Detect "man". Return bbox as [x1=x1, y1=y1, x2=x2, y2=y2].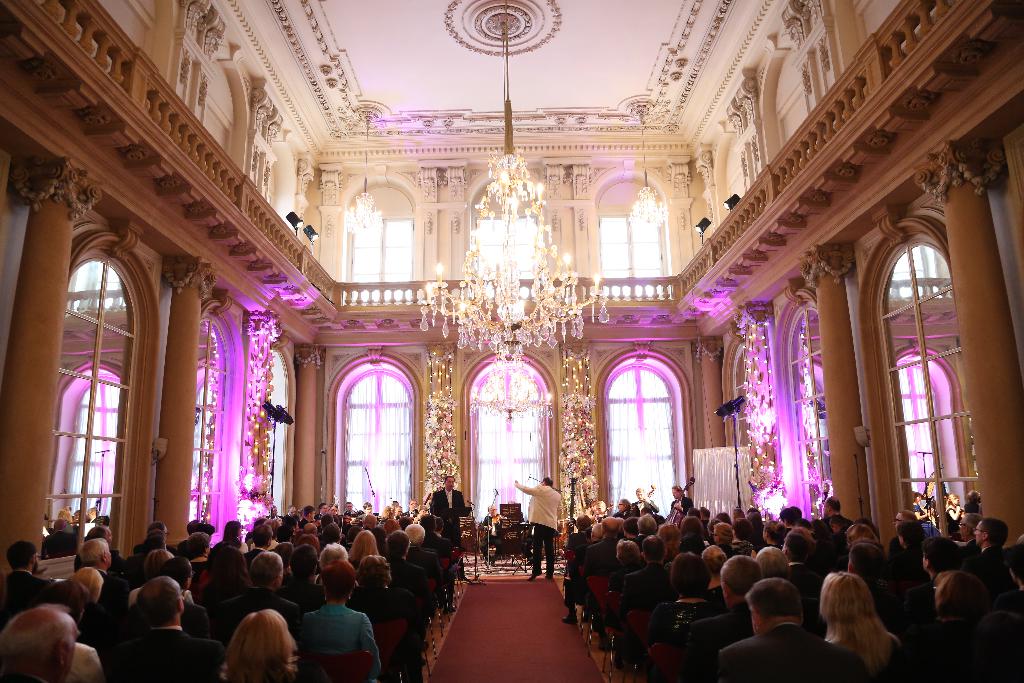
[x1=780, y1=506, x2=795, y2=525].
